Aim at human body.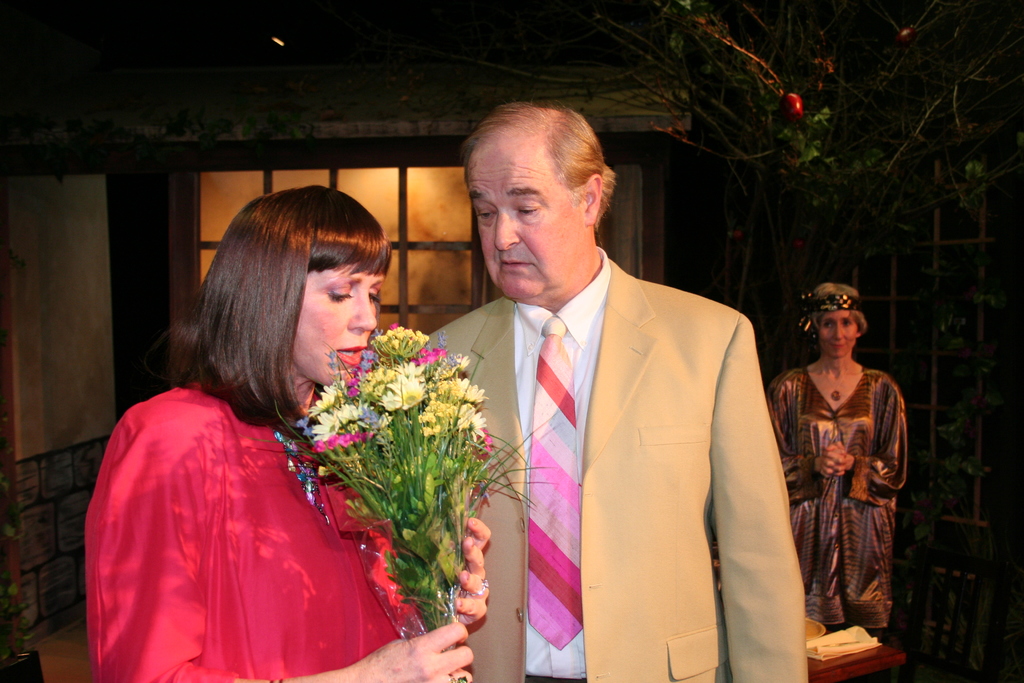
Aimed at l=776, t=294, r=911, b=682.
